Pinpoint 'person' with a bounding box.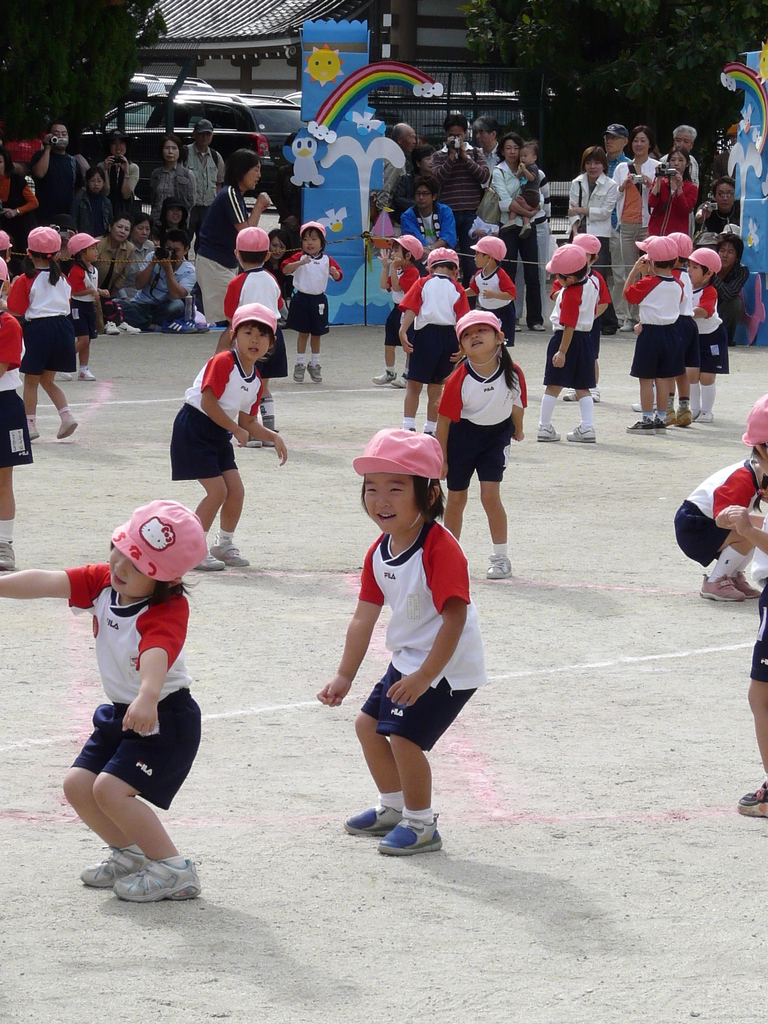
188:150:291:325.
